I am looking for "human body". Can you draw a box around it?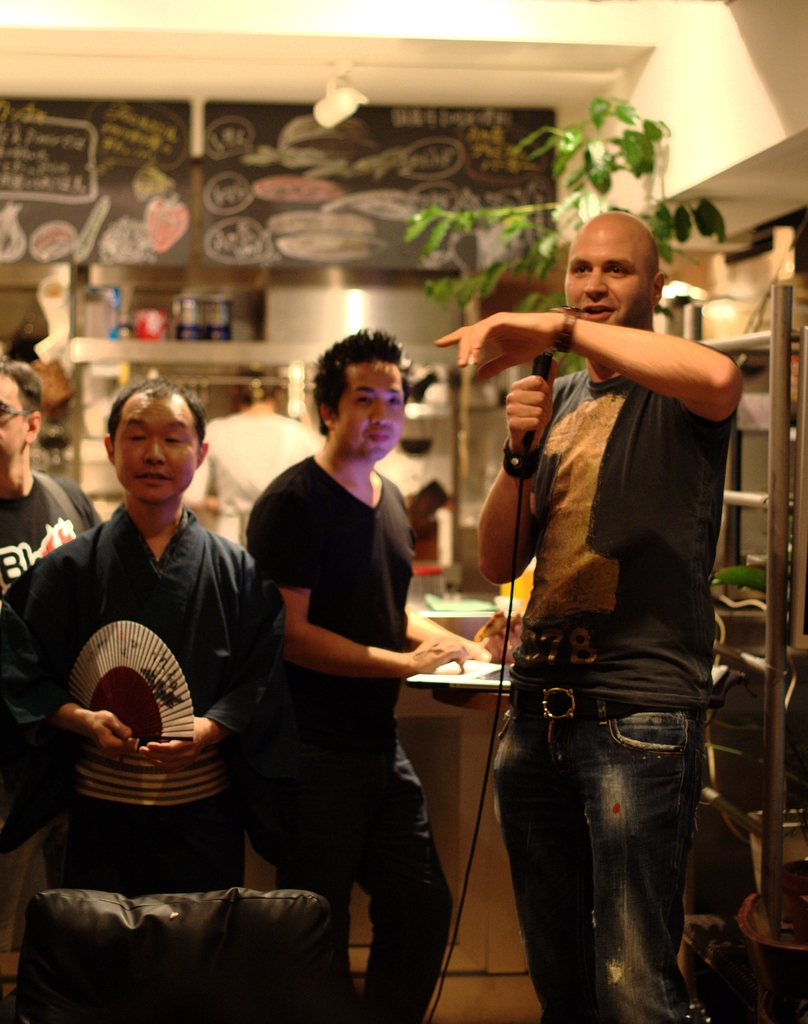
Sure, the bounding box is {"x1": 242, "y1": 456, "x2": 522, "y2": 1023}.
